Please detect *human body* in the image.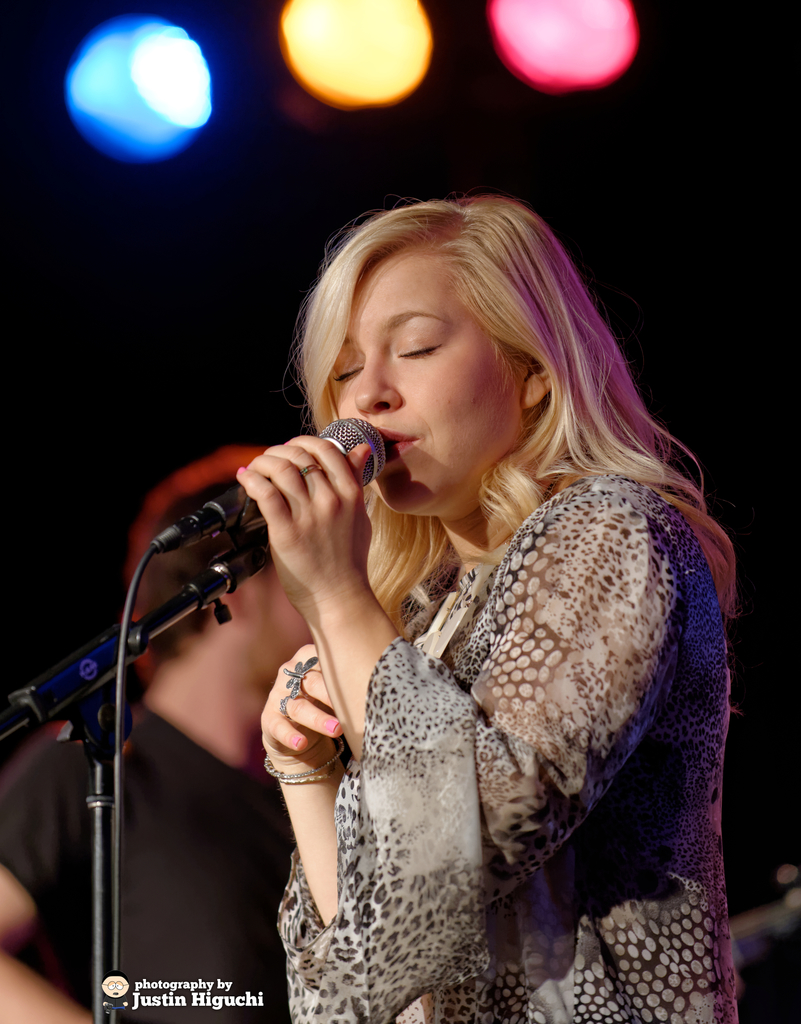
(184,177,759,1015).
